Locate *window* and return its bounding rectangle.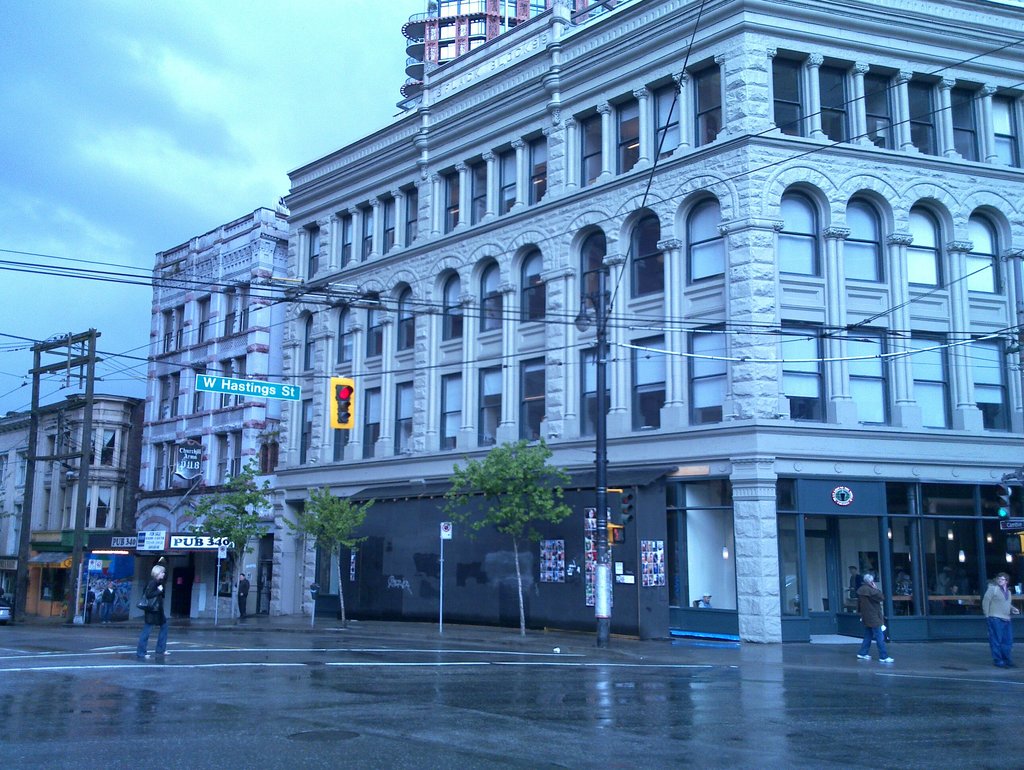
476:263:510:320.
